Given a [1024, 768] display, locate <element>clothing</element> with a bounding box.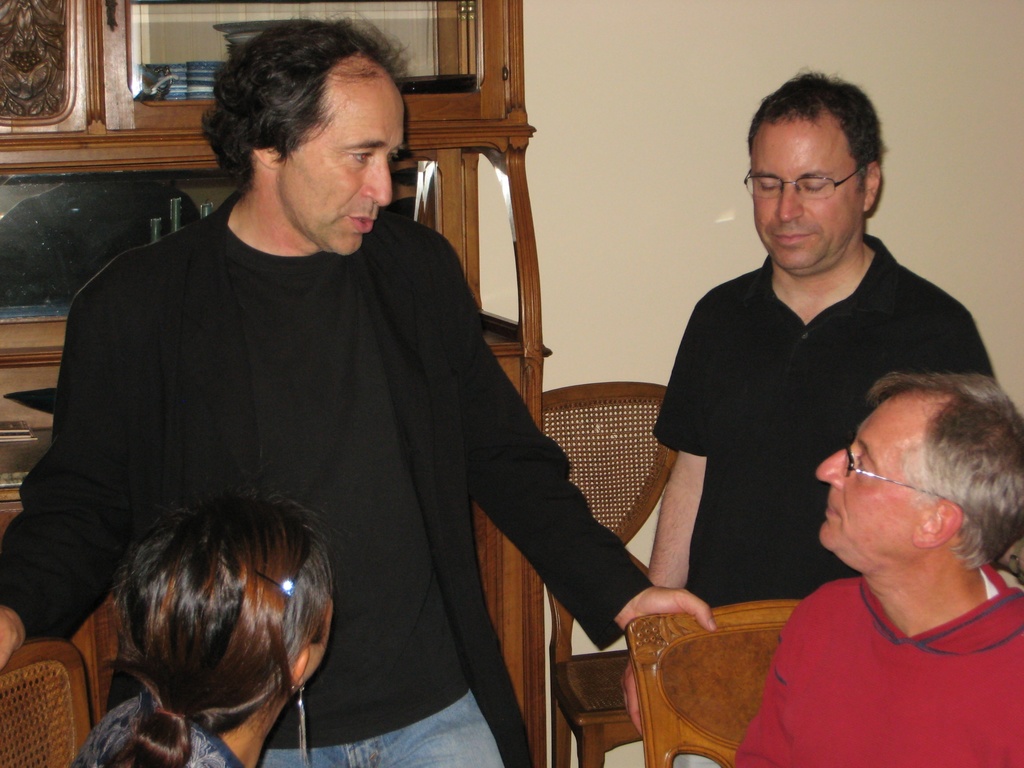
Located: pyautogui.locateOnScreen(35, 136, 575, 753).
